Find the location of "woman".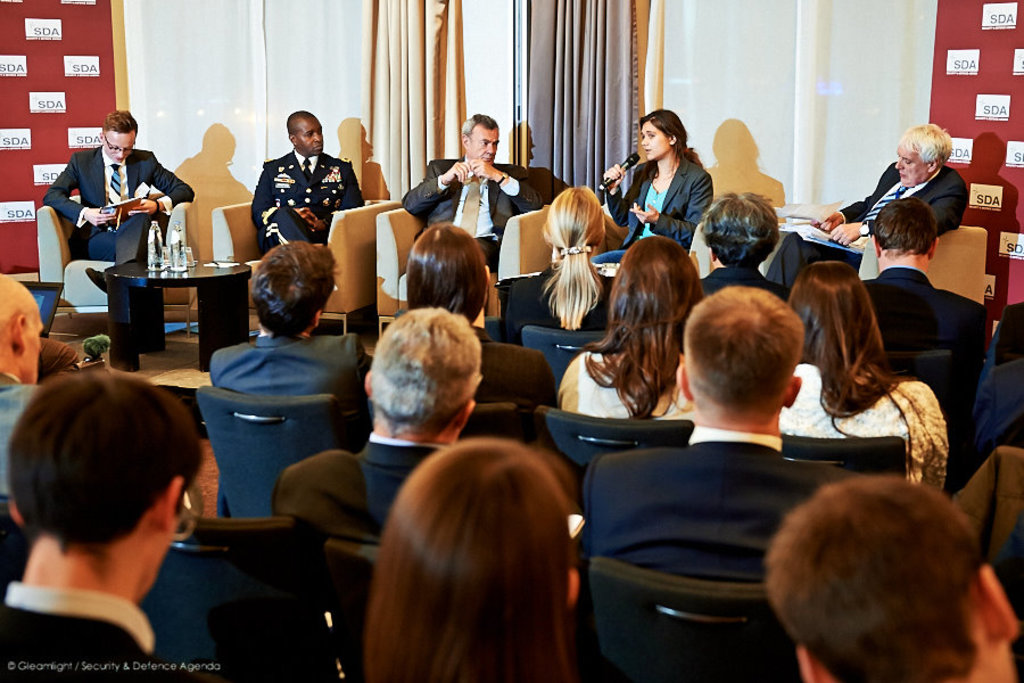
Location: [x1=775, y1=261, x2=948, y2=493].
